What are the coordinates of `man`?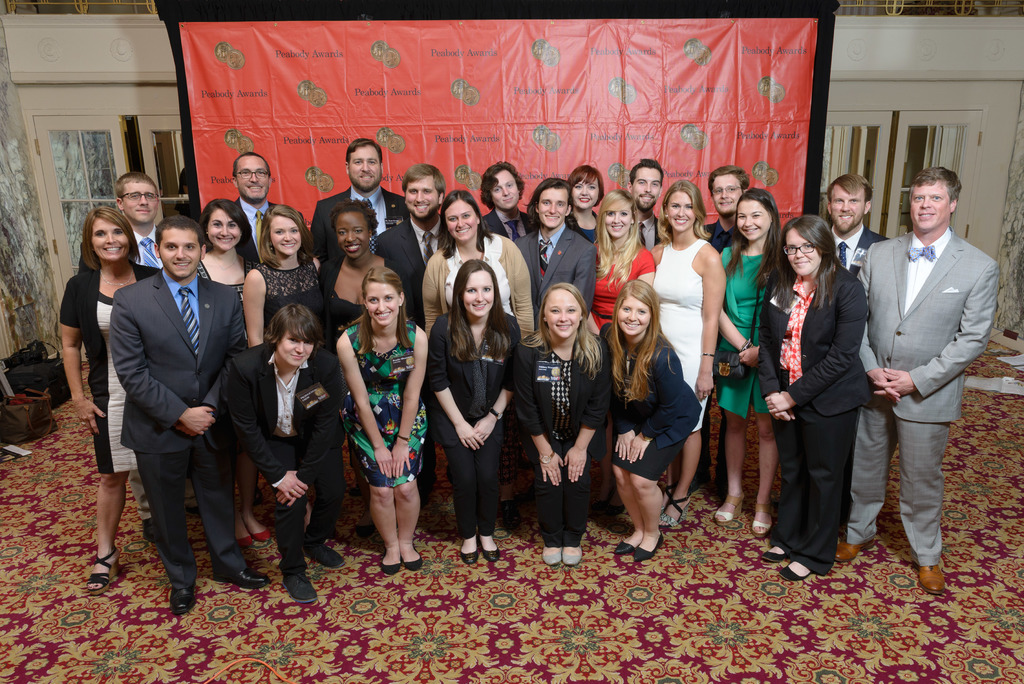
{"left": 111, "top": 174, "right": 159, "bottom": 271}.
